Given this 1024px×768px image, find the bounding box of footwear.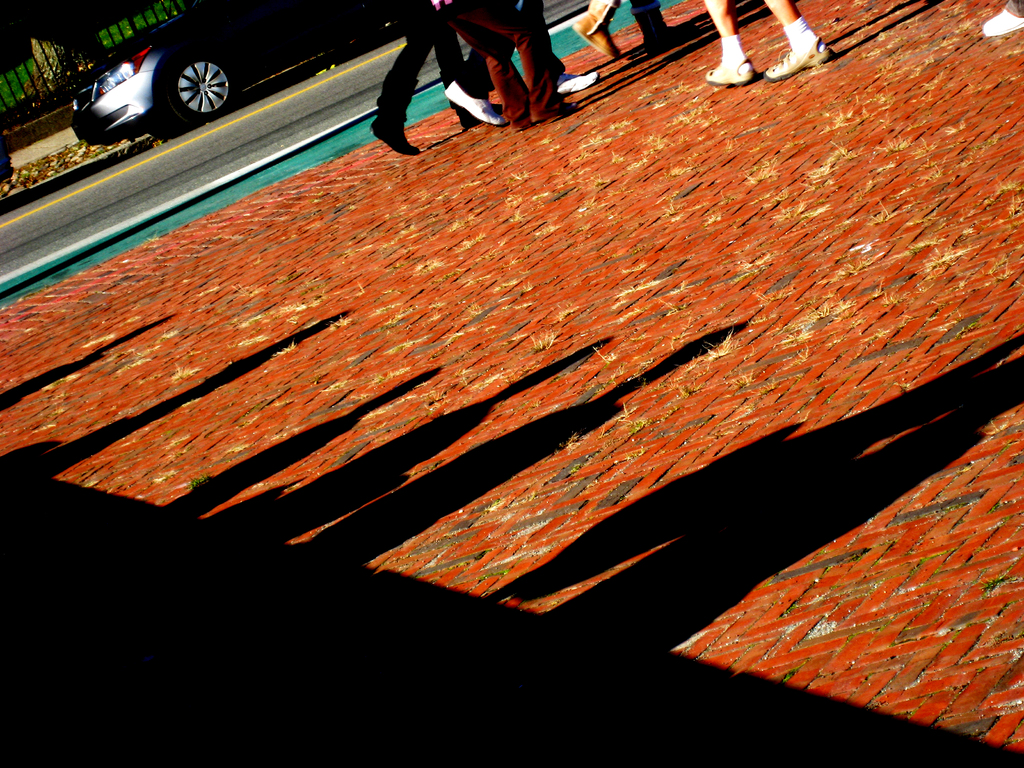
region(762, 40, 835, 83).
